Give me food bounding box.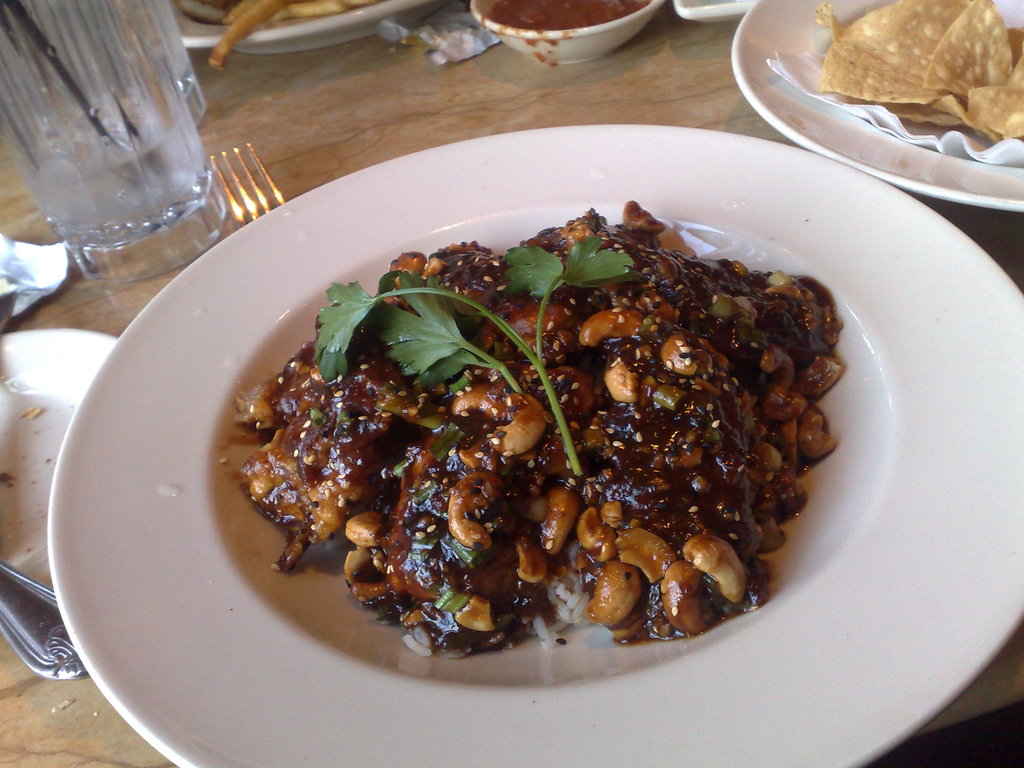
x1=809, y1=0, x2=1023, y2=144.
